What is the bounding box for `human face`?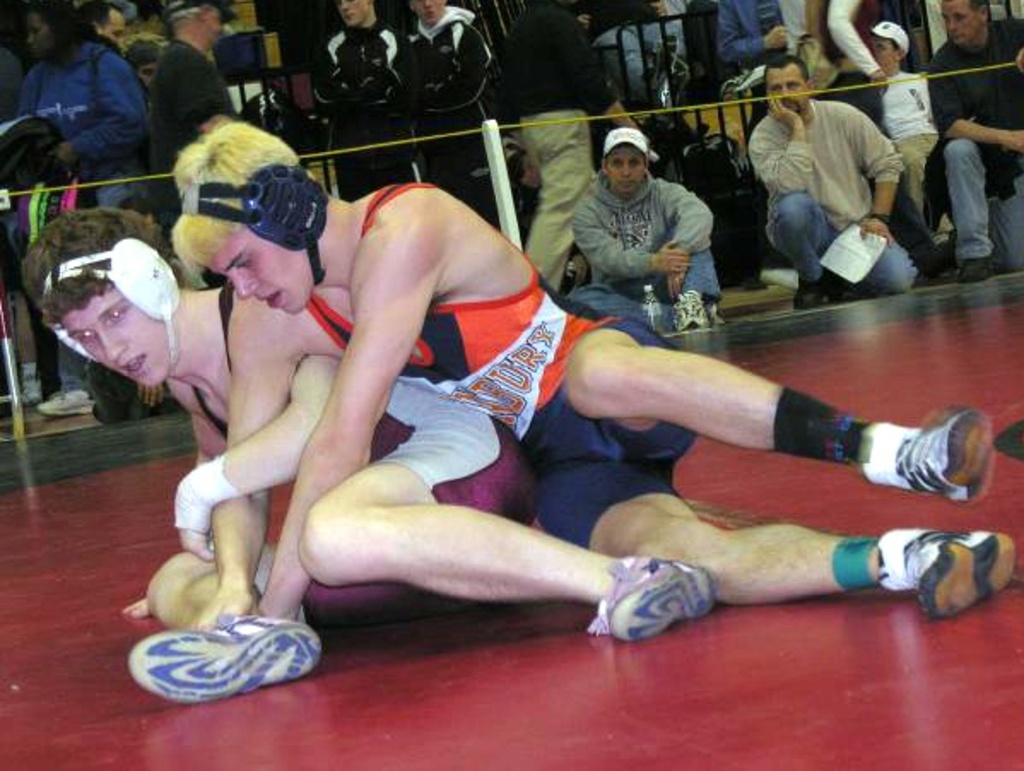
<box>607,145,648,195</box>.
